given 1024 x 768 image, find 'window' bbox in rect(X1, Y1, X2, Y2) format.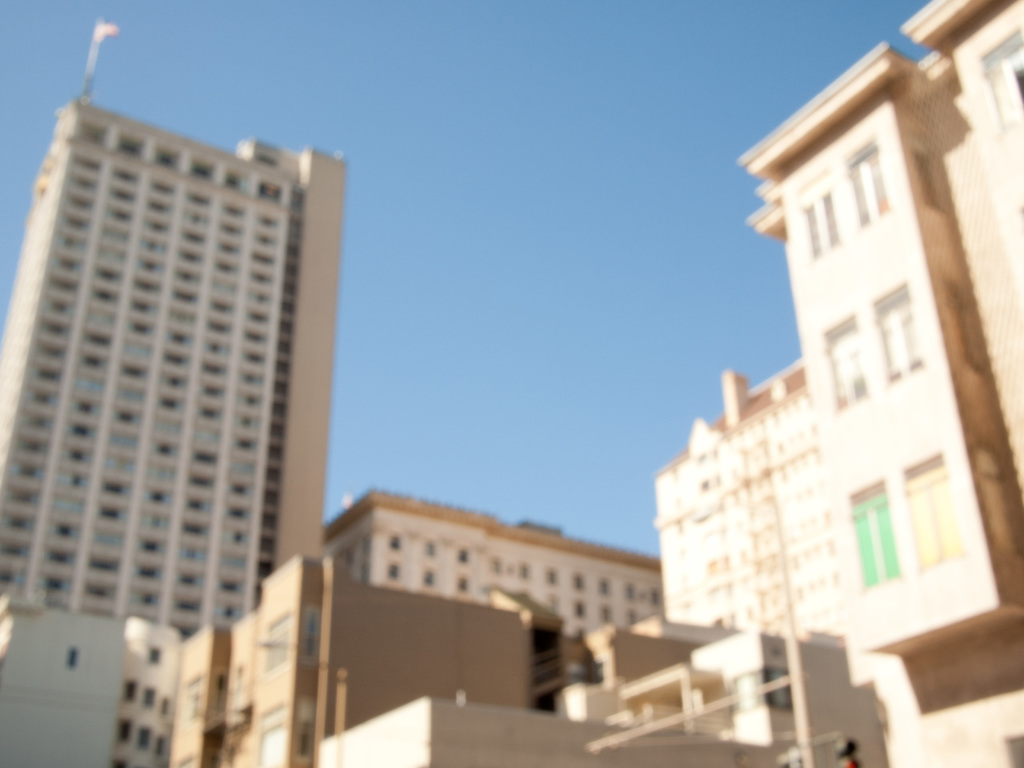
rect(158, 730, 164, 753).
